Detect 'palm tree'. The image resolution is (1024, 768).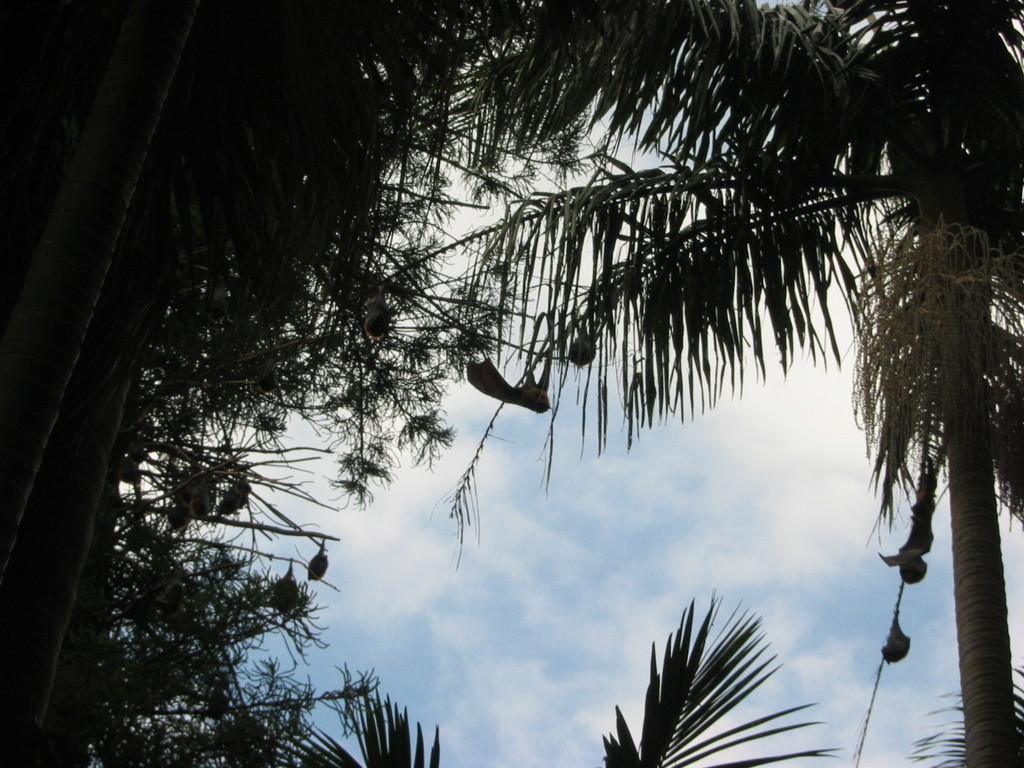
<bbox>508, 2, 1023, 767</bbox>.
